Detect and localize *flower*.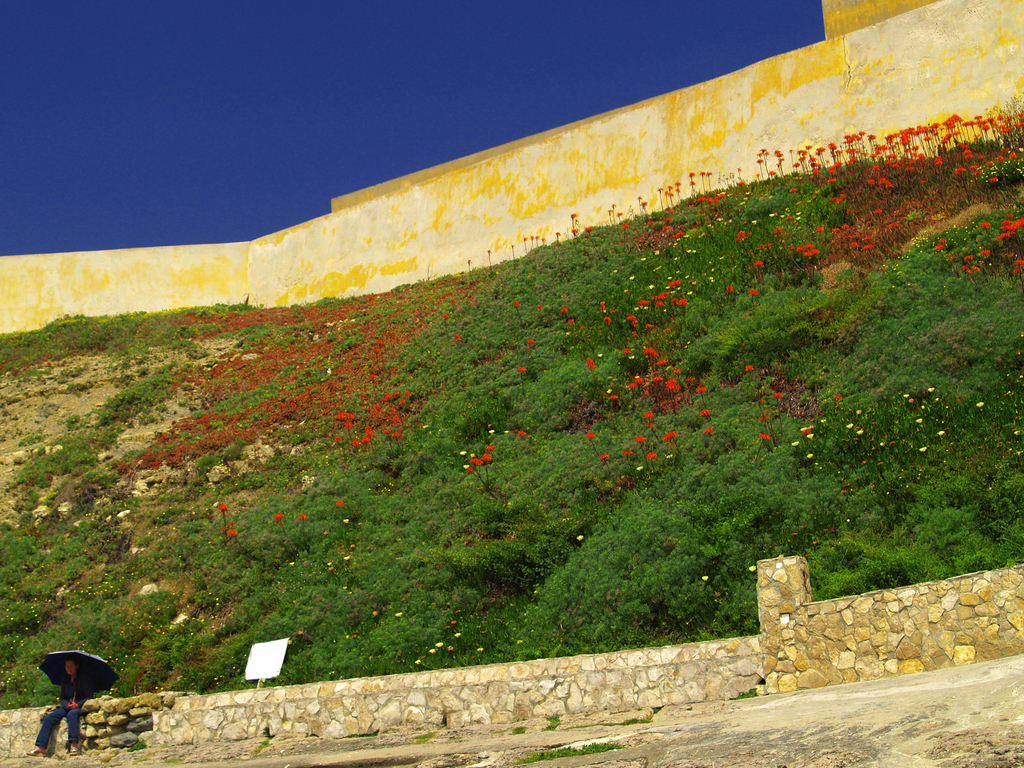
Localized at detection(396, 613, 405, 616).
